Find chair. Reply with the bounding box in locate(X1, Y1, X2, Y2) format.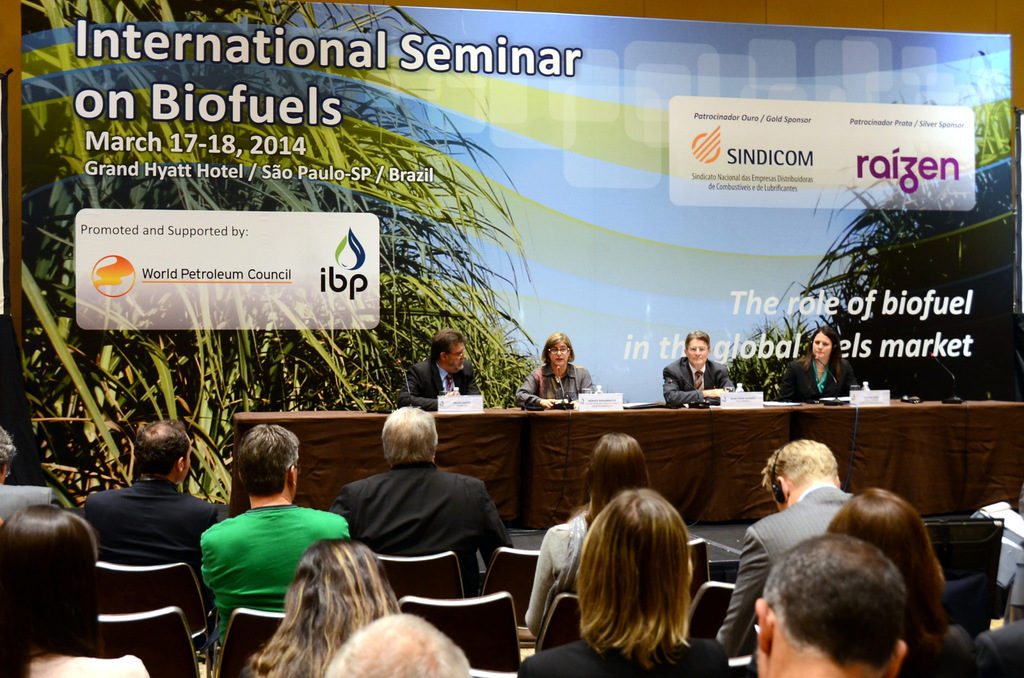
locate(94, 608, 203, 677).
